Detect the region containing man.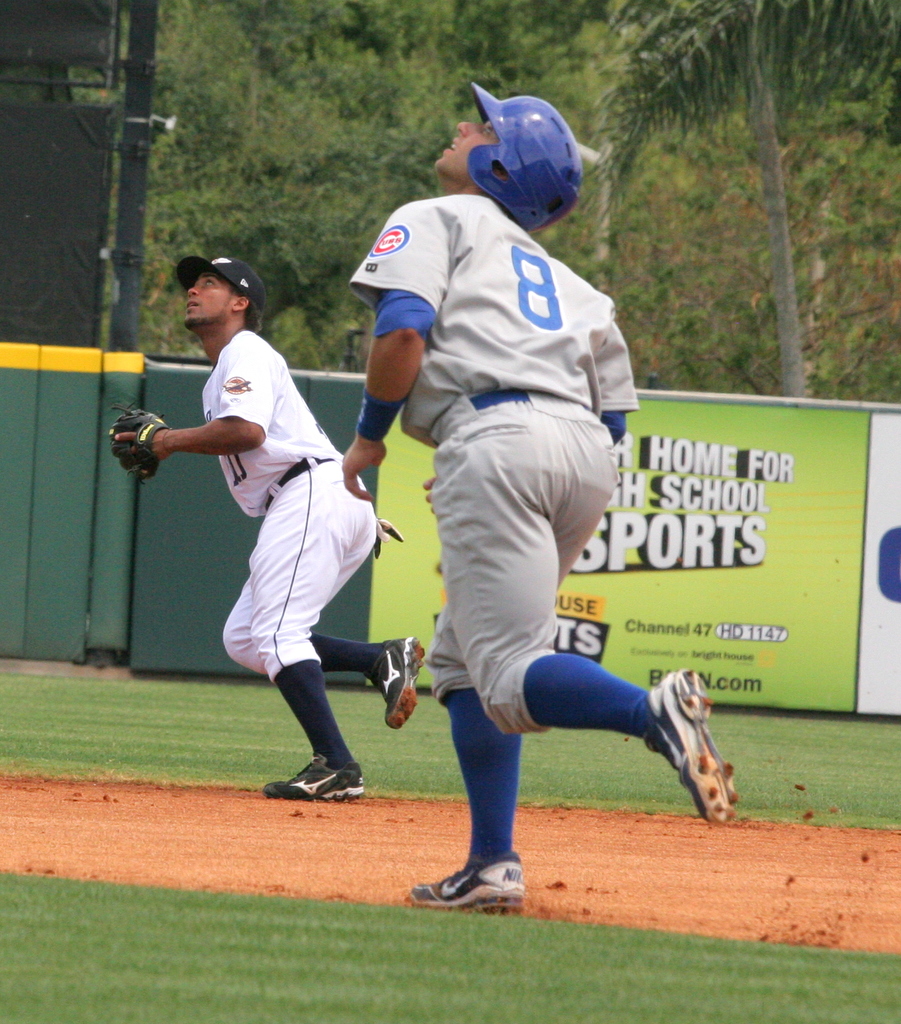
[118,251,425,797].
